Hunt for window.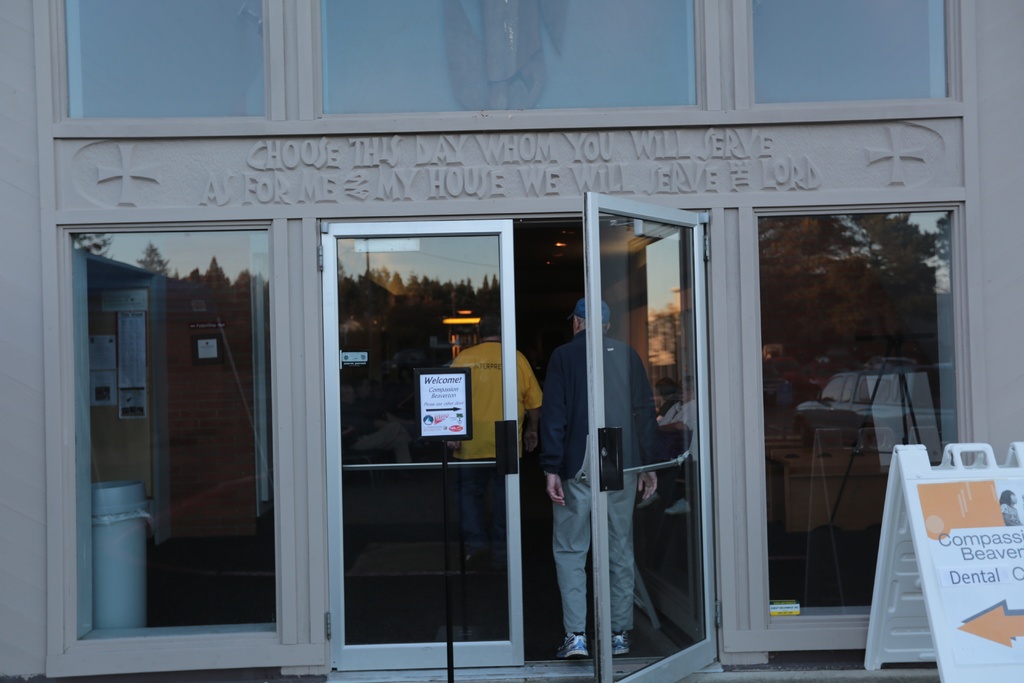
Hunted down at 753/210/962/623.
